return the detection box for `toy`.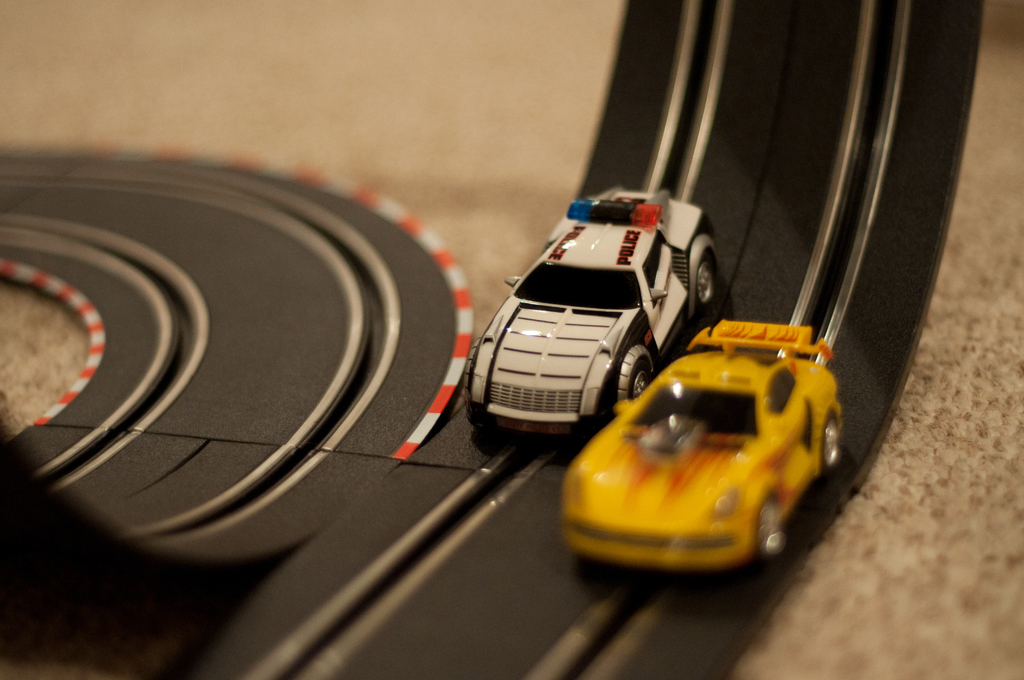
(463, 184, 721, 434).
